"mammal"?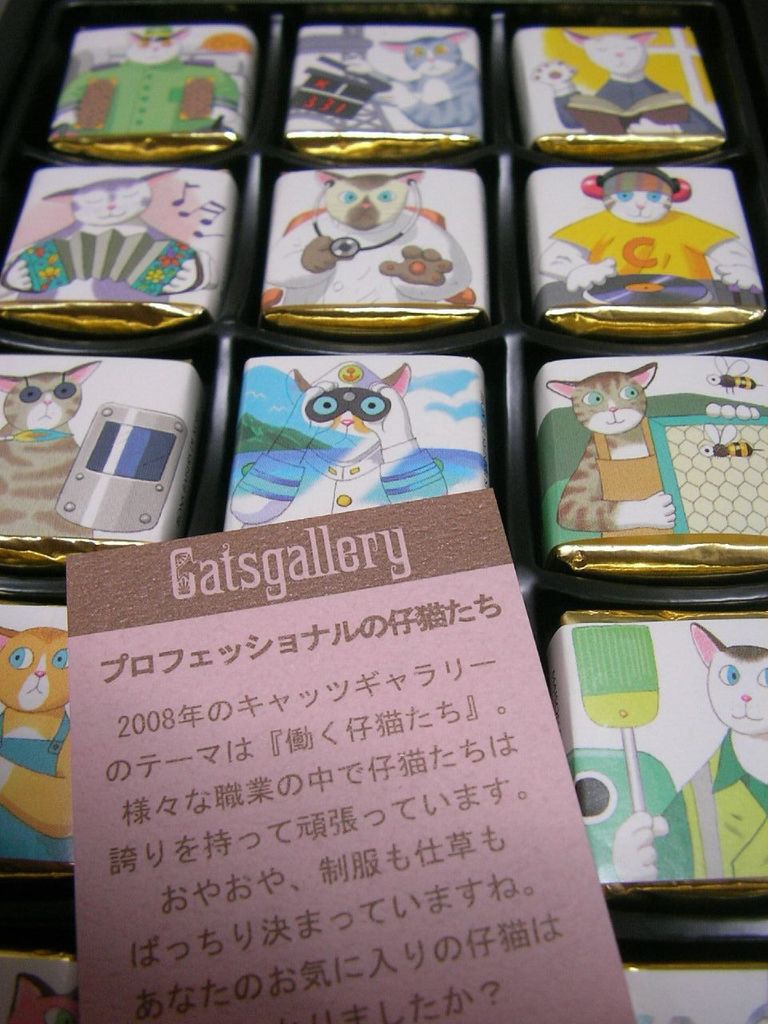
detection(0, 970, 79, 1023)
